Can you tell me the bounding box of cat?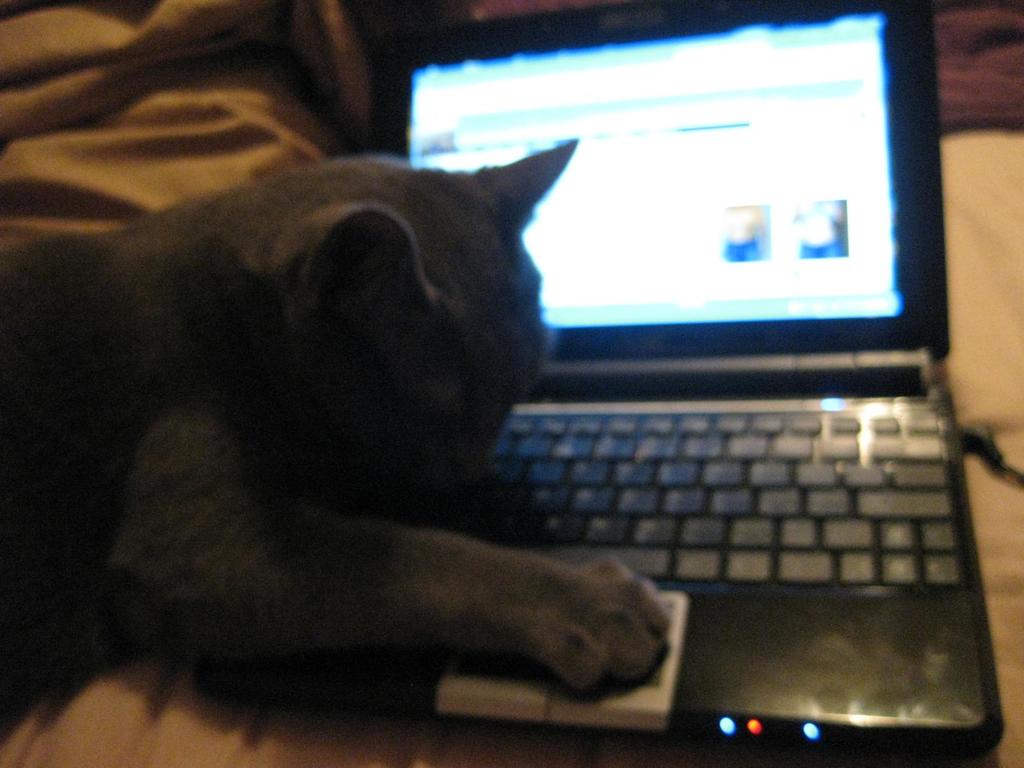
box=[0, 131, 677, 728].
